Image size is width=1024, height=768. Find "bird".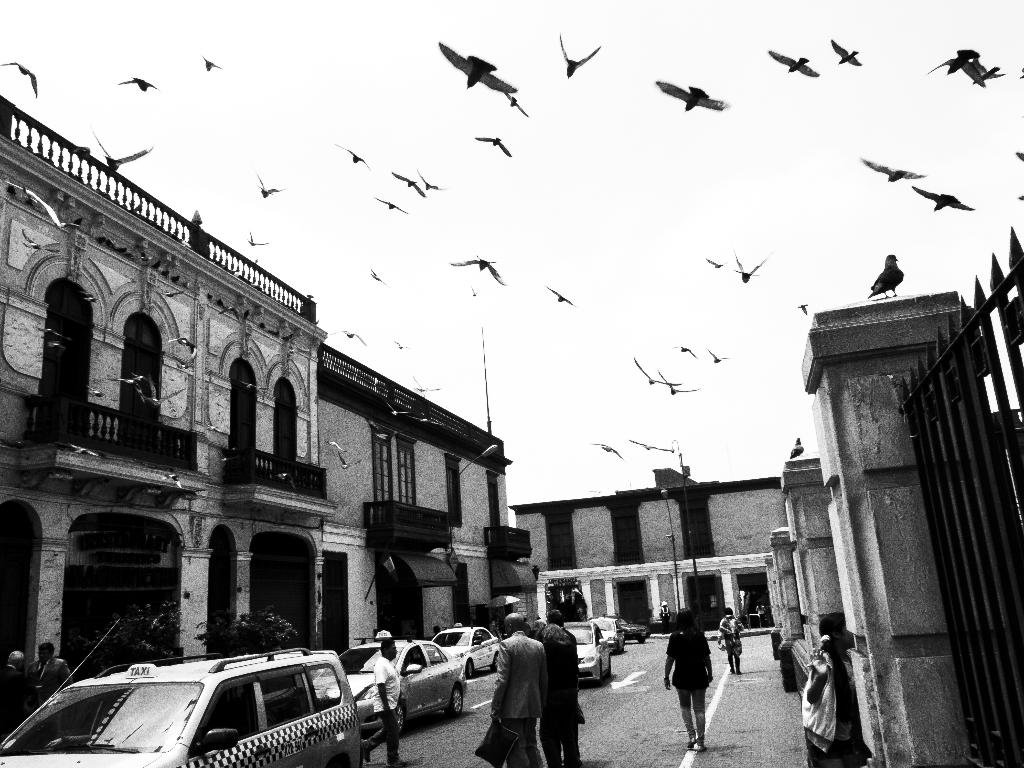
select_region(326, 323, 373, 350).
